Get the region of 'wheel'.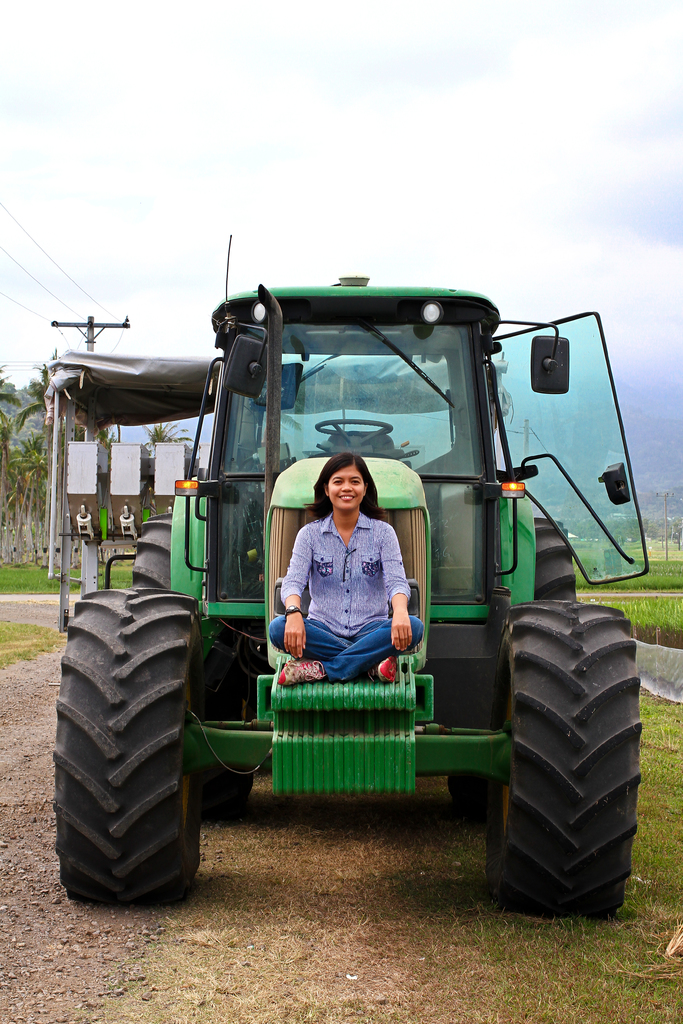
rect(436, 518, 586, 805).
